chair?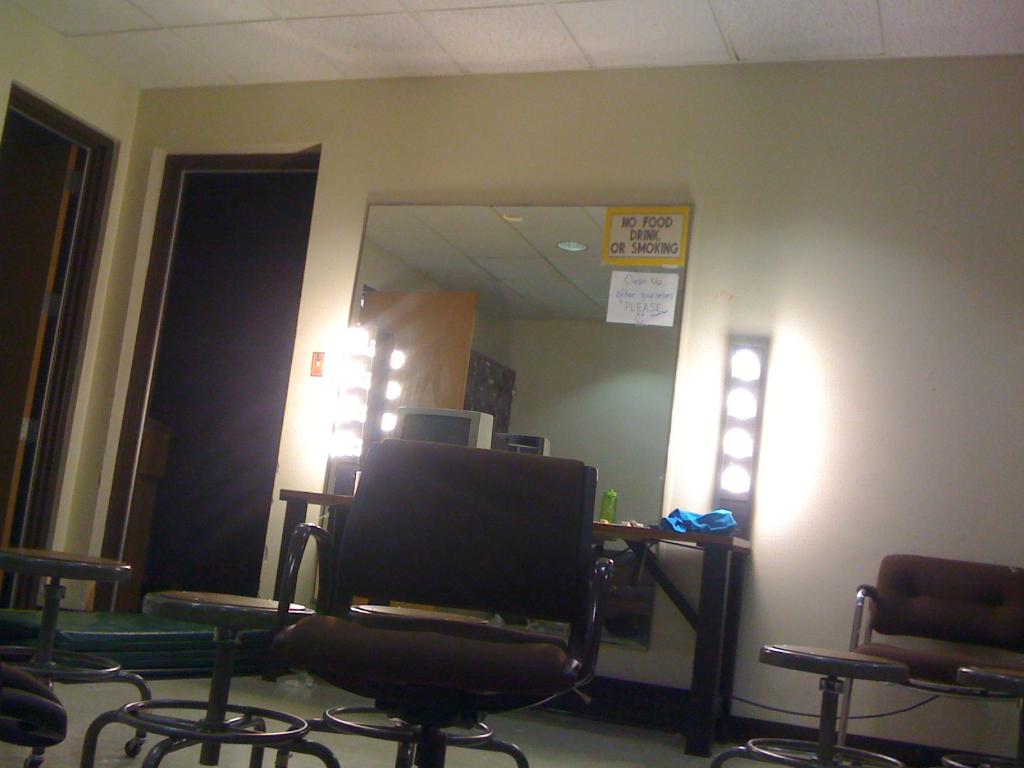
[841, 553, 1023, 767]
